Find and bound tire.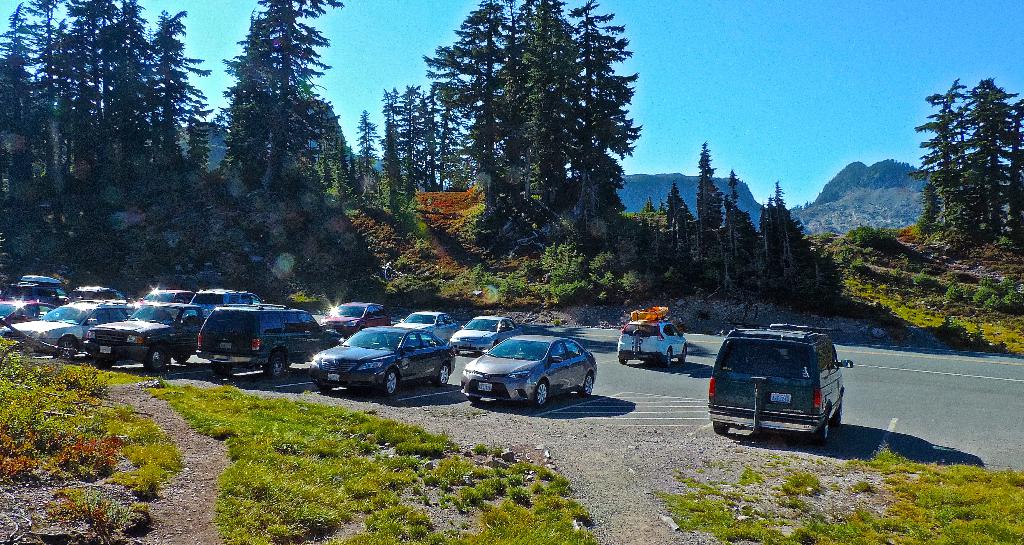
Bound: region(710, 422, 728, 437).
